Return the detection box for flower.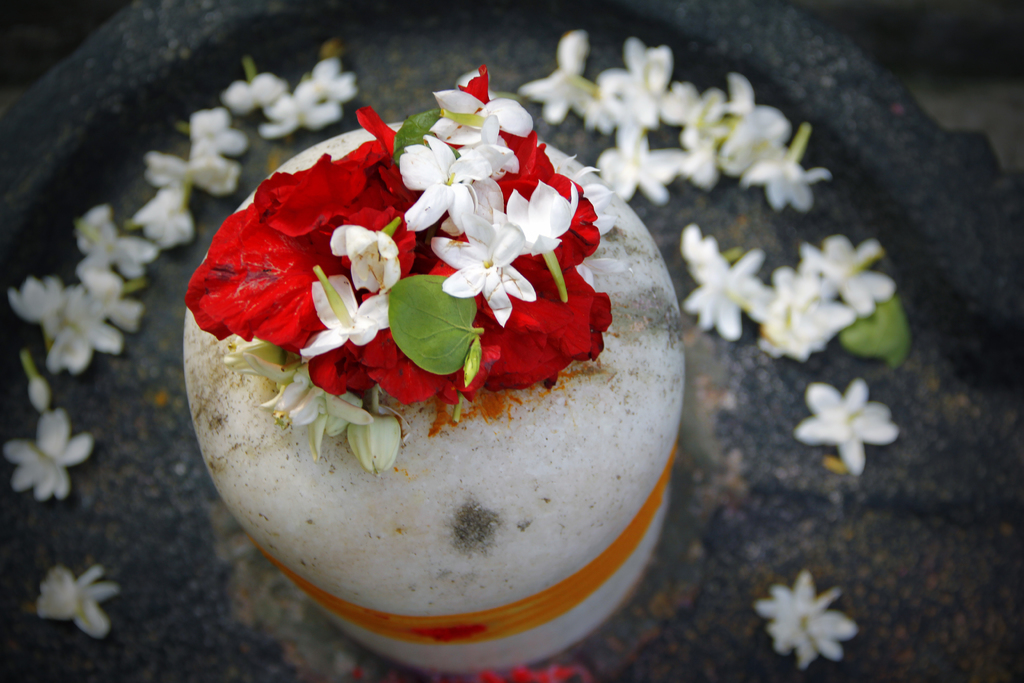
locate(518, 29, 594, 126).
